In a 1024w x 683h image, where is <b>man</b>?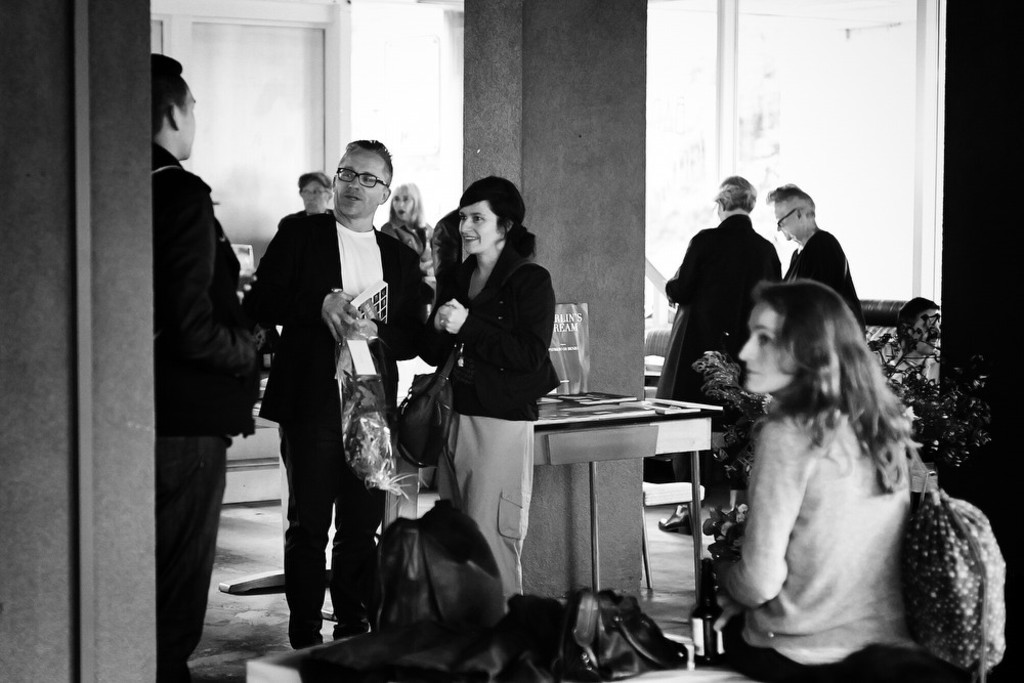
{"left": 239, "top": 141, "right": 440, "bottom": 656}.
